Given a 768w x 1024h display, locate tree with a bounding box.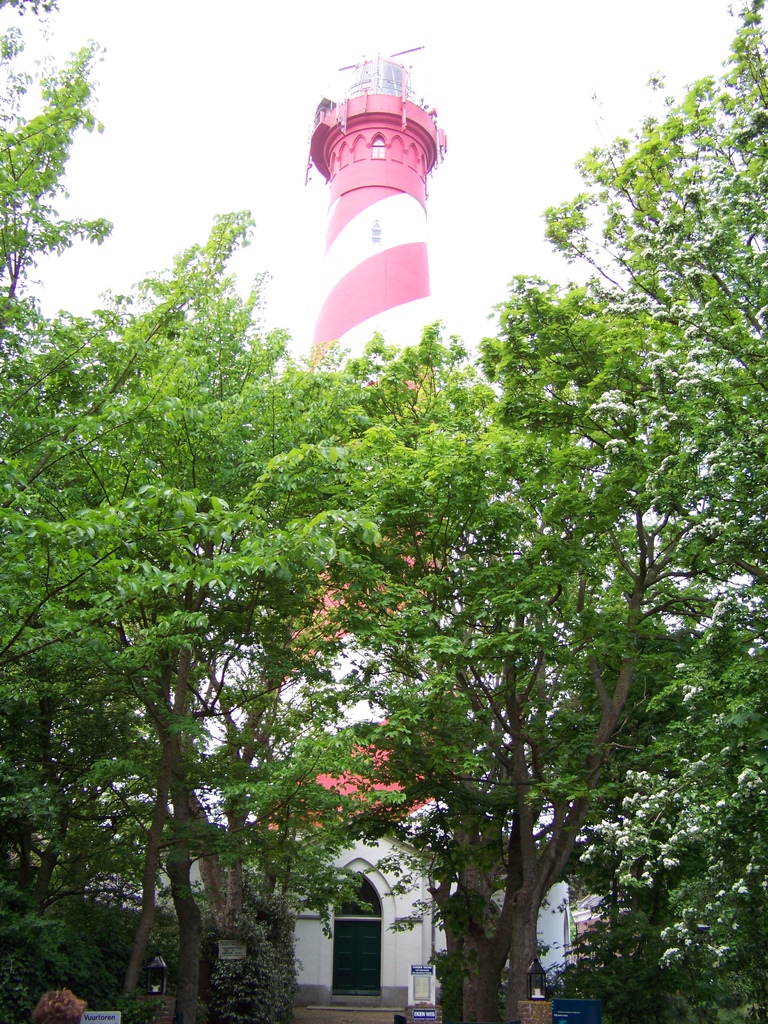
Located: <region>0, 4, 353, 1023</region>.
